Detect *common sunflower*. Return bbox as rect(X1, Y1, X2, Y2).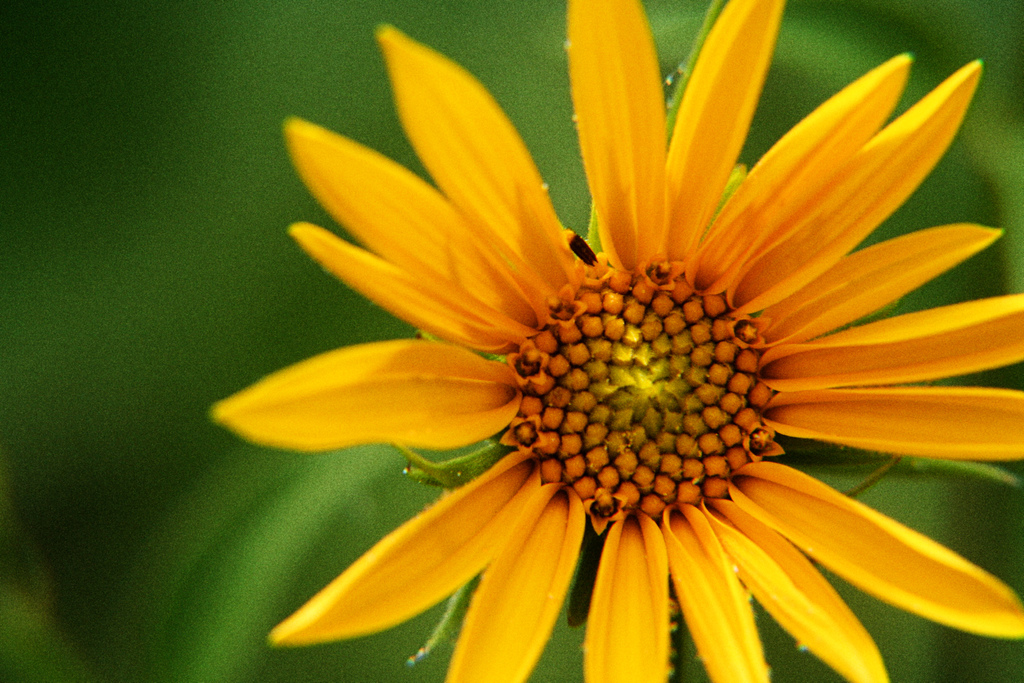
rect(234, 68, 1022, 682).
